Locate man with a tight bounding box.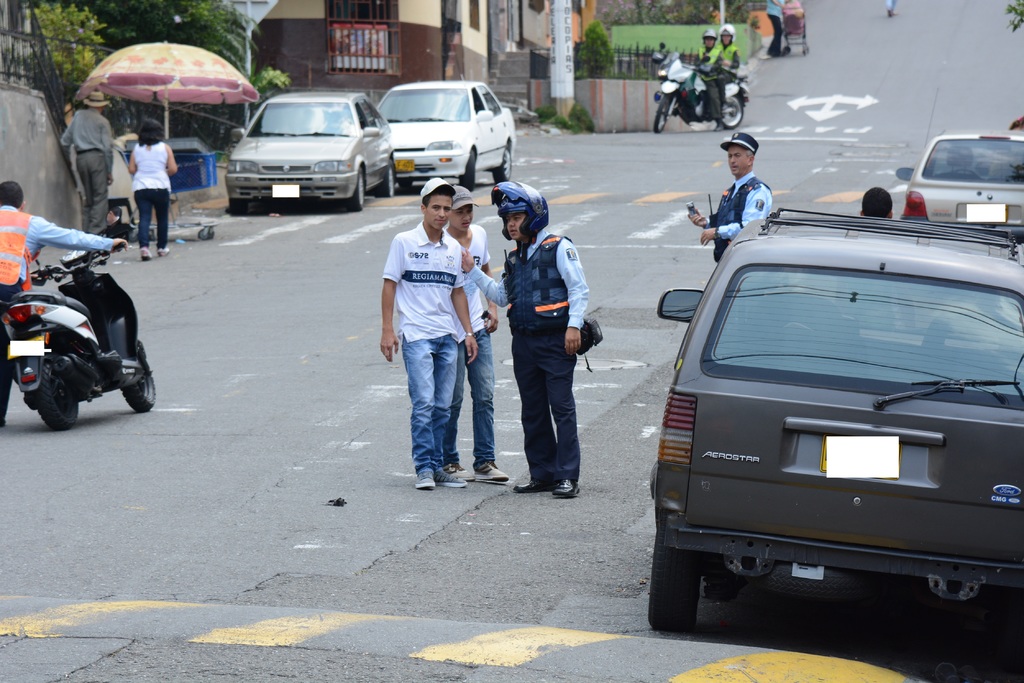
bbox=[689, 131, 774, 260].
